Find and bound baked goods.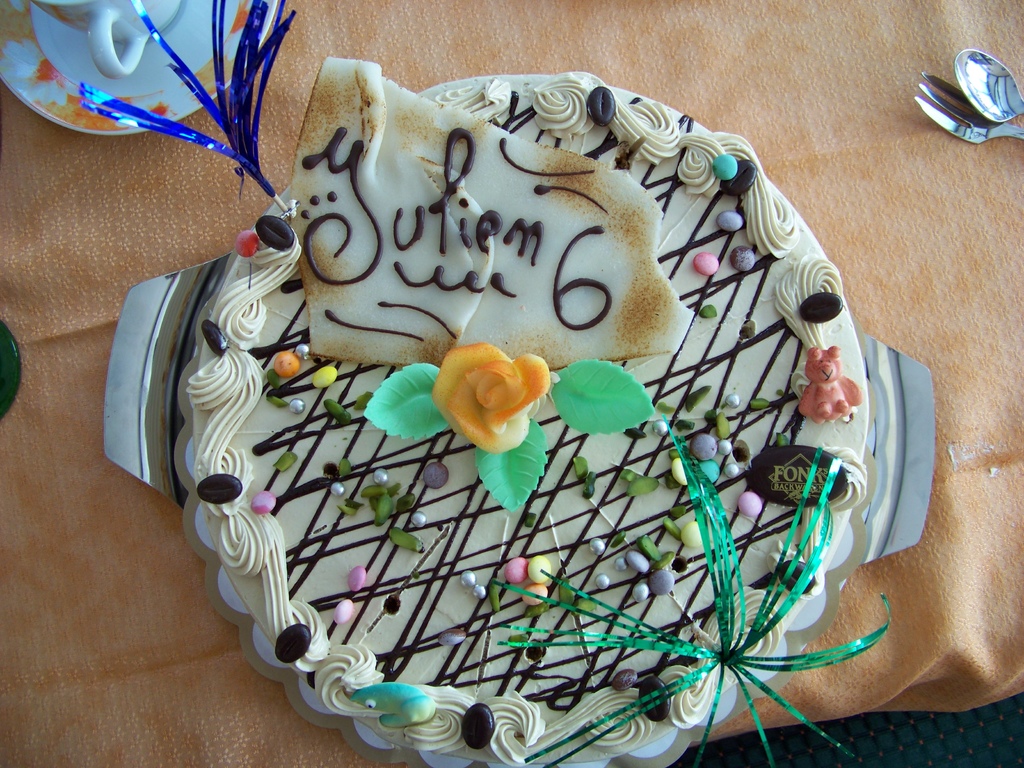
Bound: rect(182, 53, 867, 762).
